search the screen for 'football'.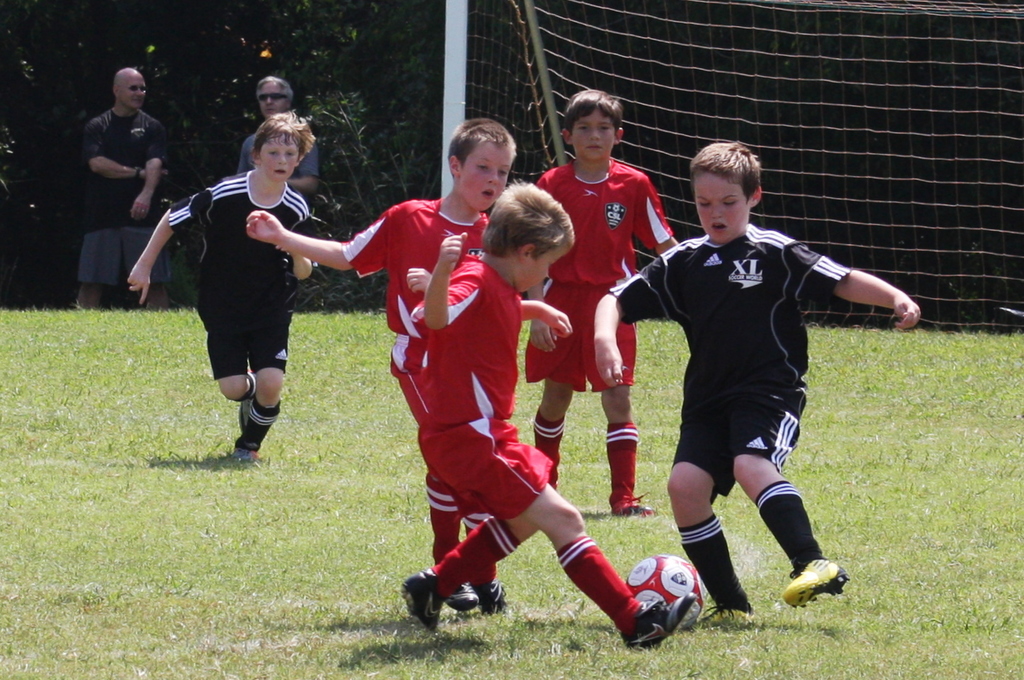
Found at bbox=[629, 553, 704, 625].
